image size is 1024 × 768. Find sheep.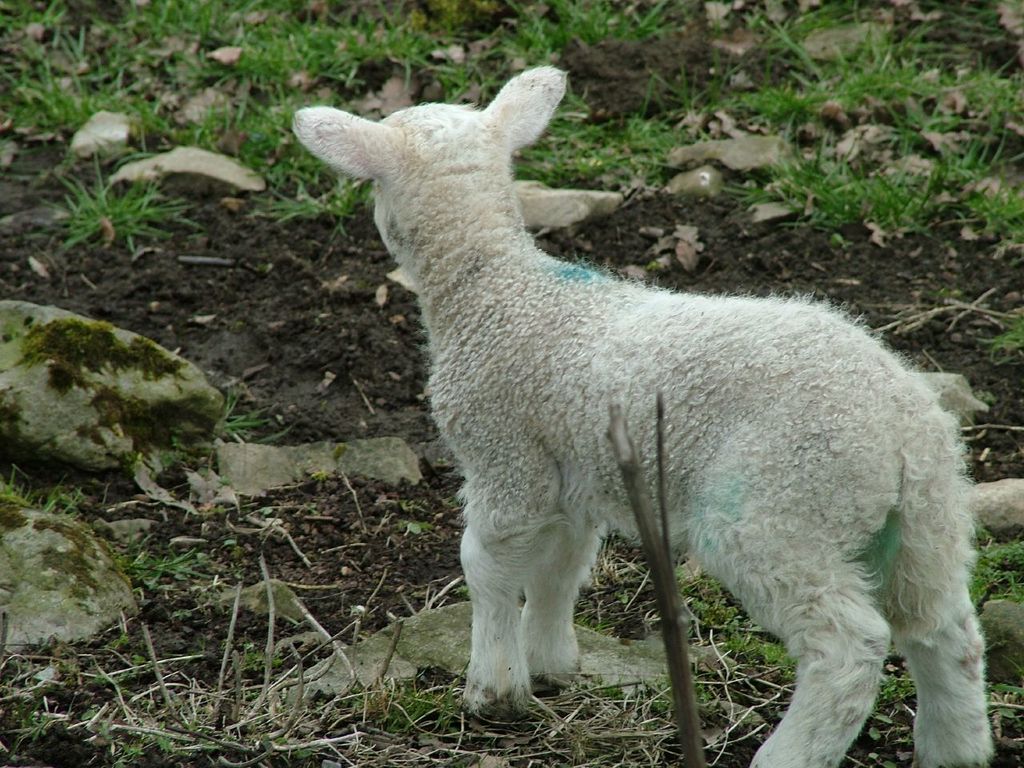
crop(291, 66, 998, 767).
